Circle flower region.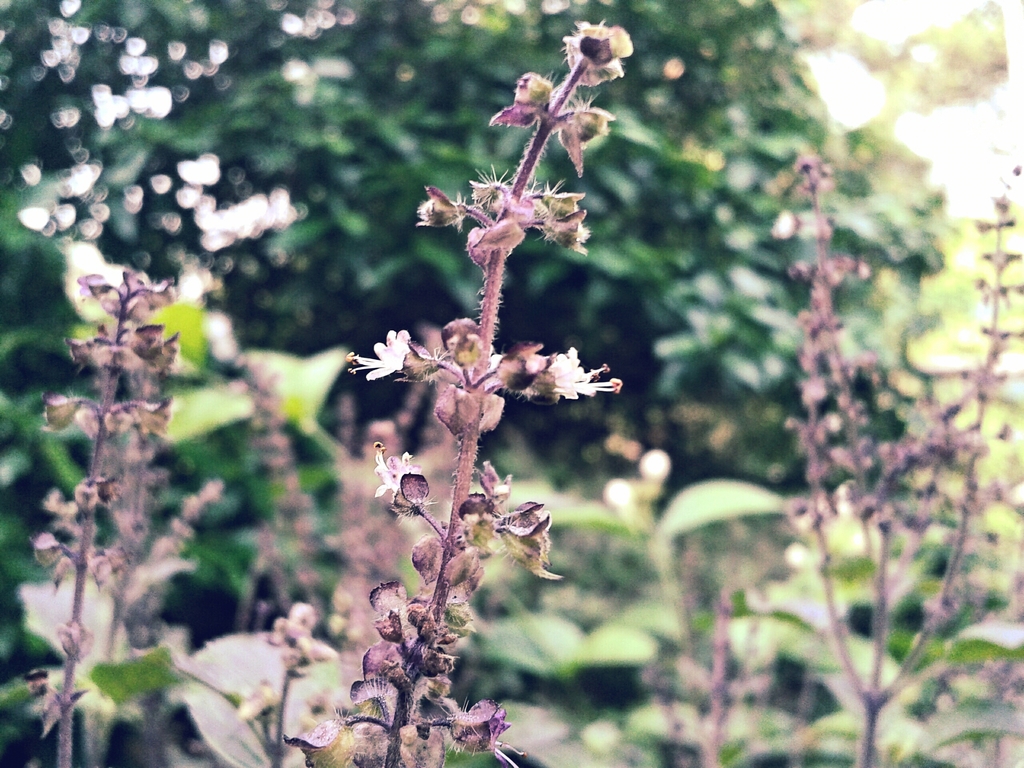
Region: (345, 329, 411, 381).
